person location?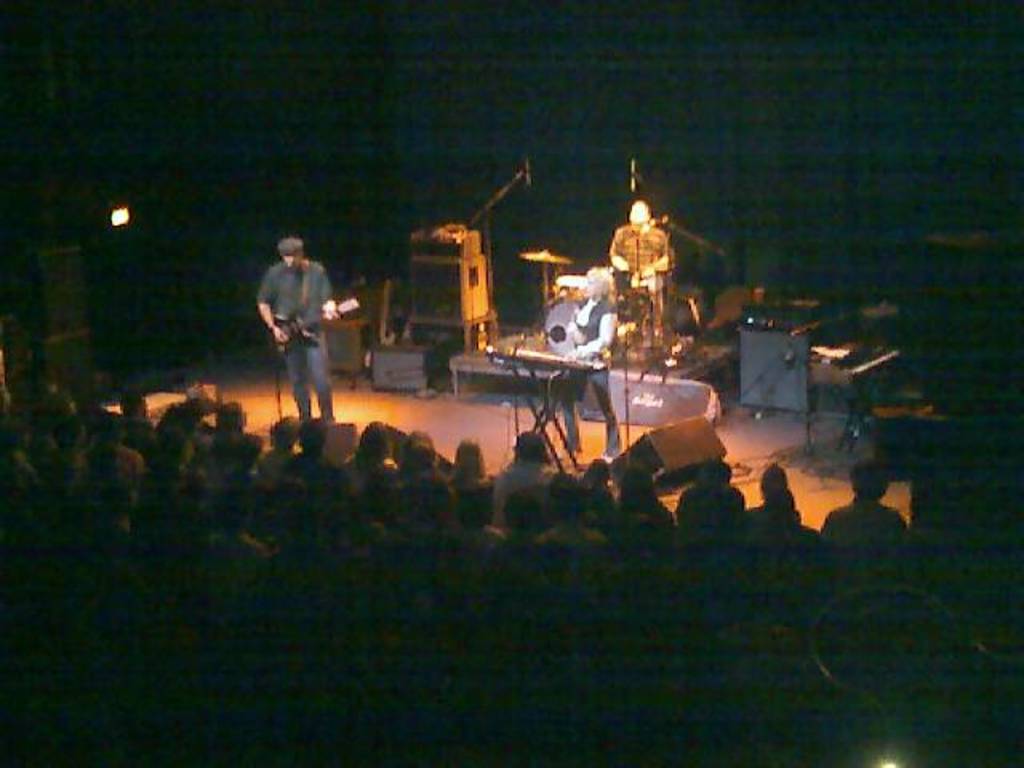
x1=282, y1=414, x2=338, y2=490
